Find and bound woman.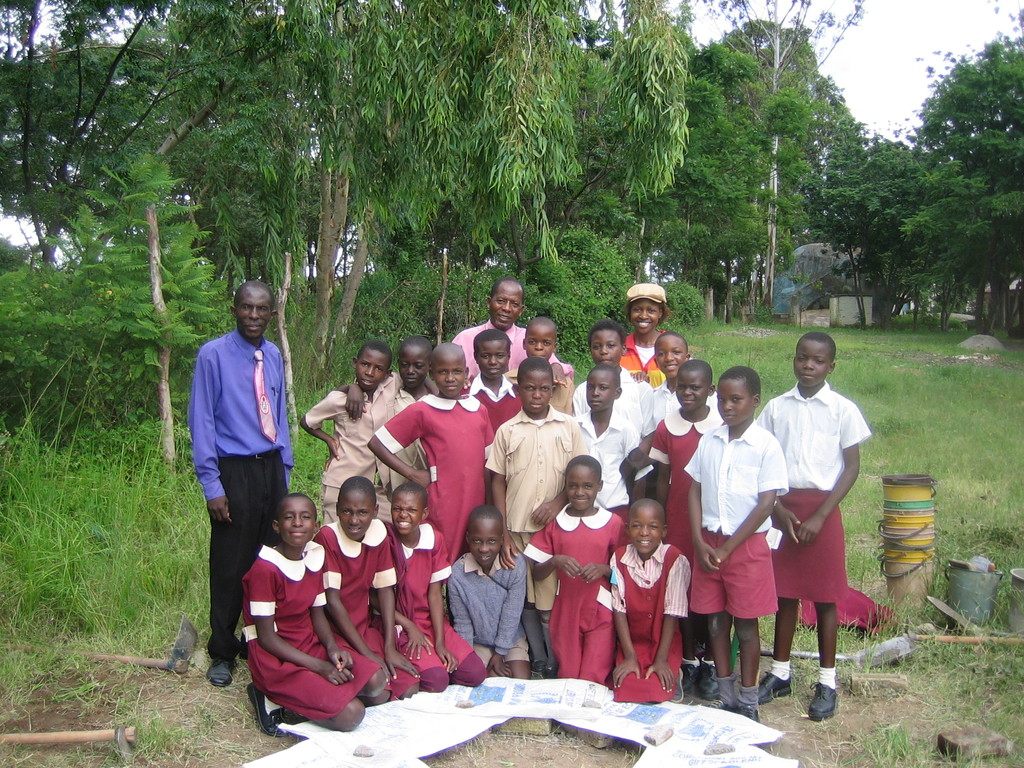
Bound: [x1=602, y1=277, x2=709, y2=404].
